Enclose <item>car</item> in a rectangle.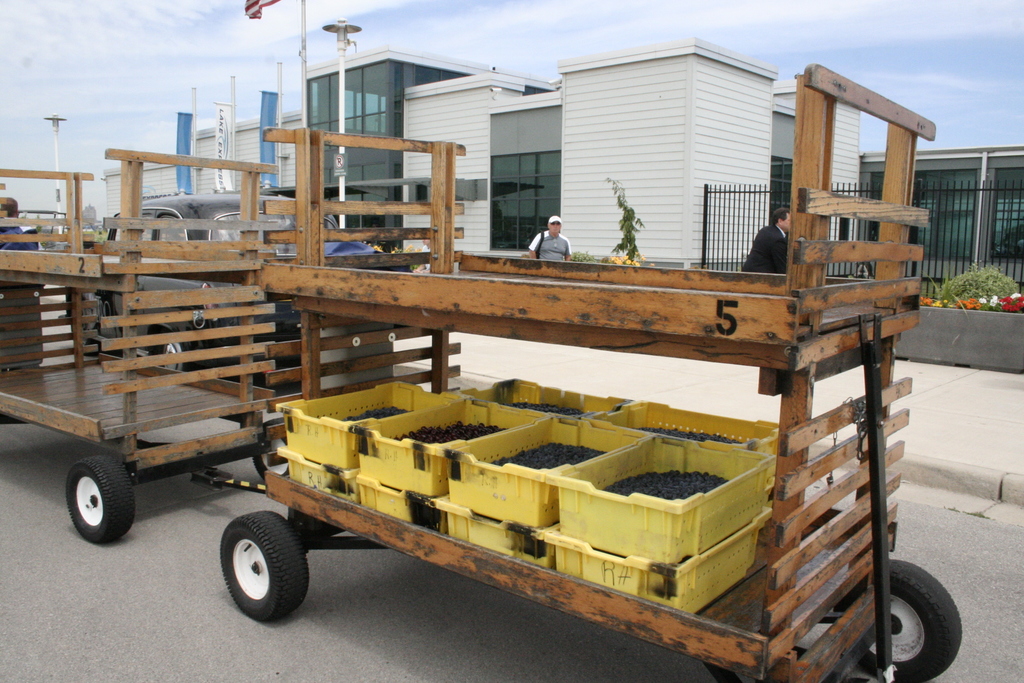
x1=60, y1=194, x2=385, y2=373.
